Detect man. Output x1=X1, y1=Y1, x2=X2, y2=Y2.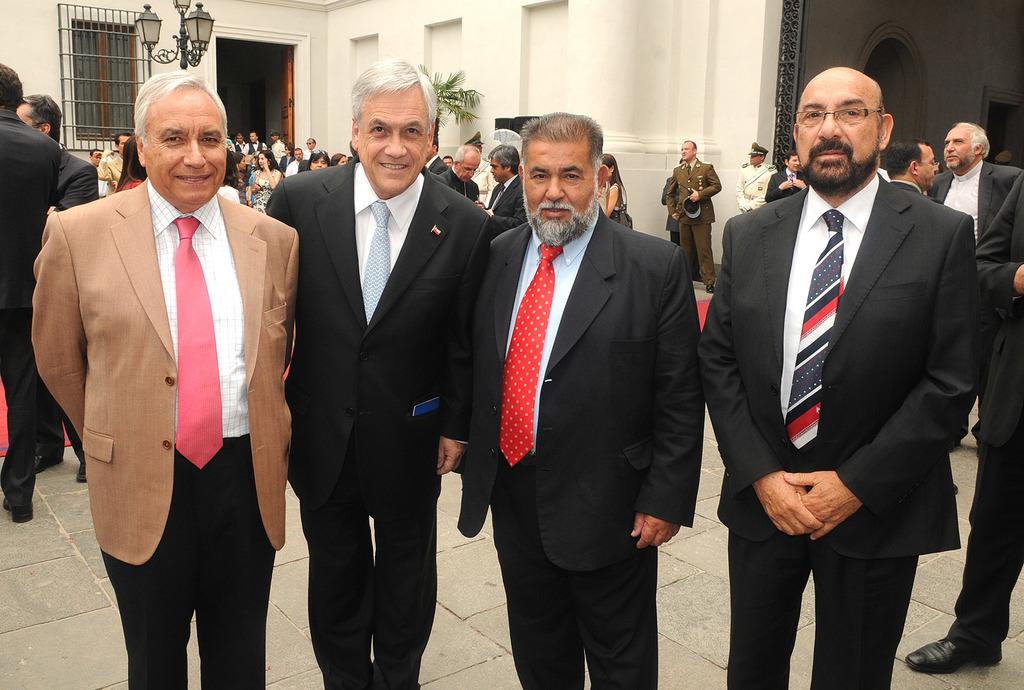
x1=474, y1=142, x2=527, y2=242.
